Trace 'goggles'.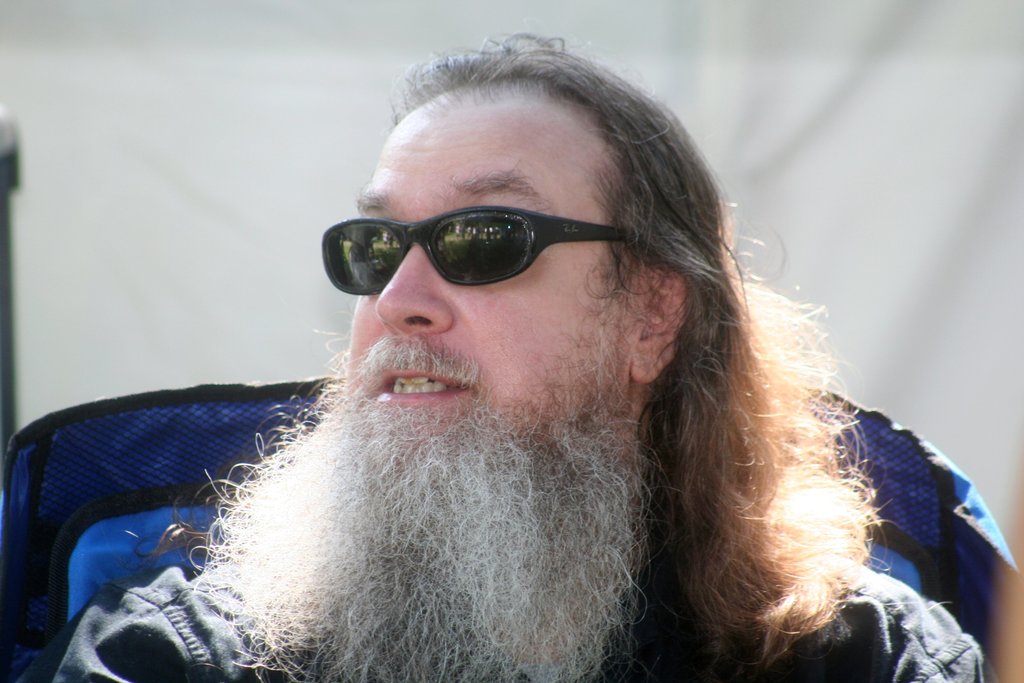
Traced to bbox=[314, 204, 640, 296].
